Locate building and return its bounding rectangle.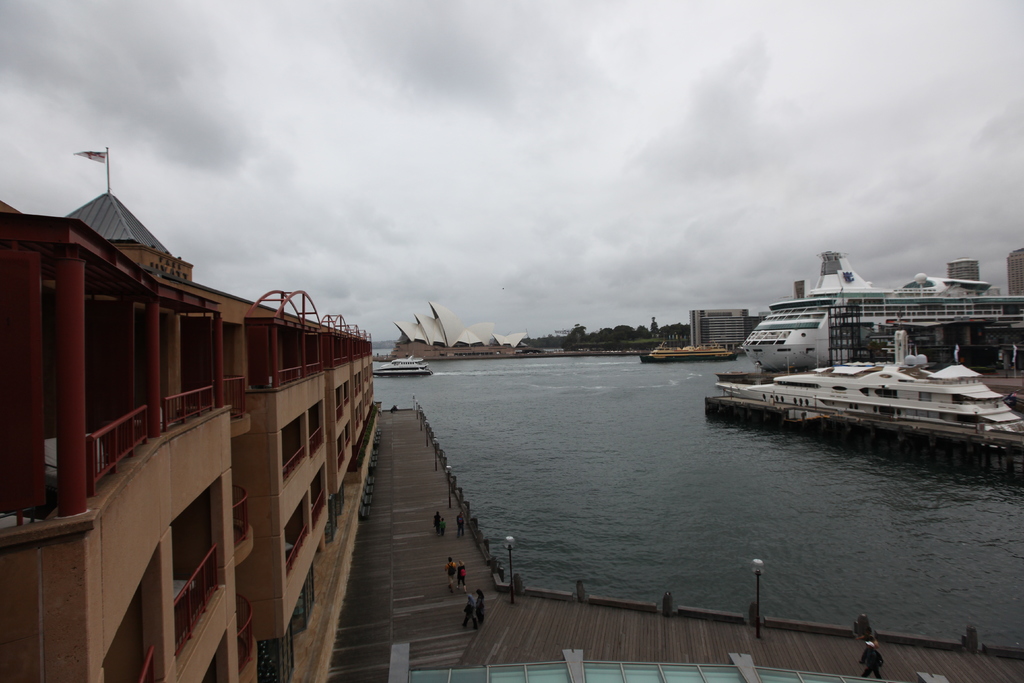
[685,304,740,346].
